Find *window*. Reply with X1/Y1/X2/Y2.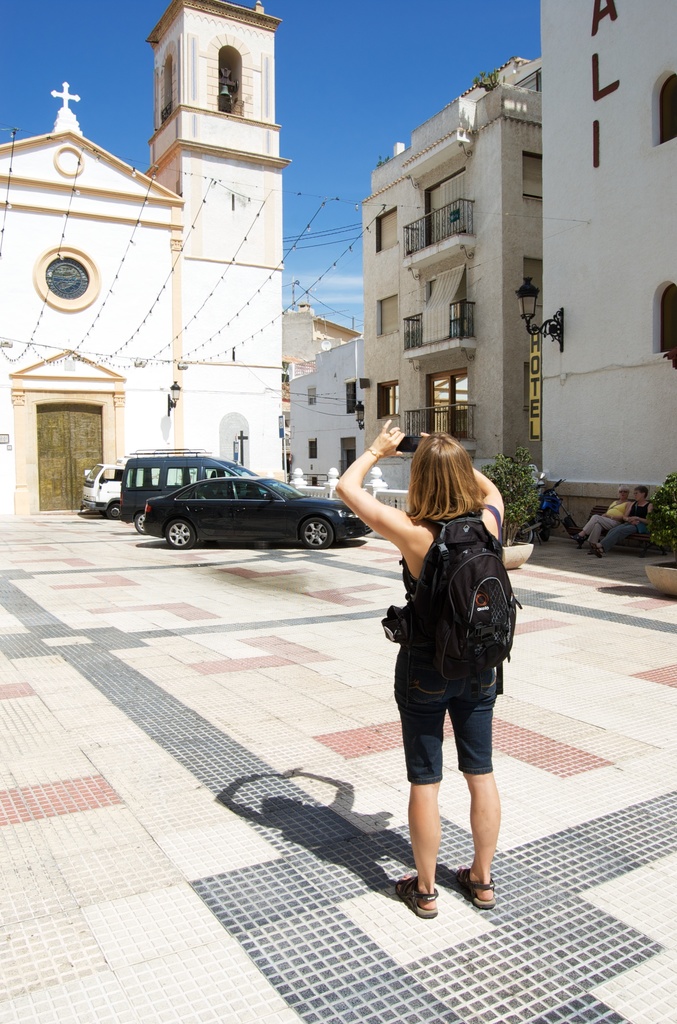
658/76/676/147.
